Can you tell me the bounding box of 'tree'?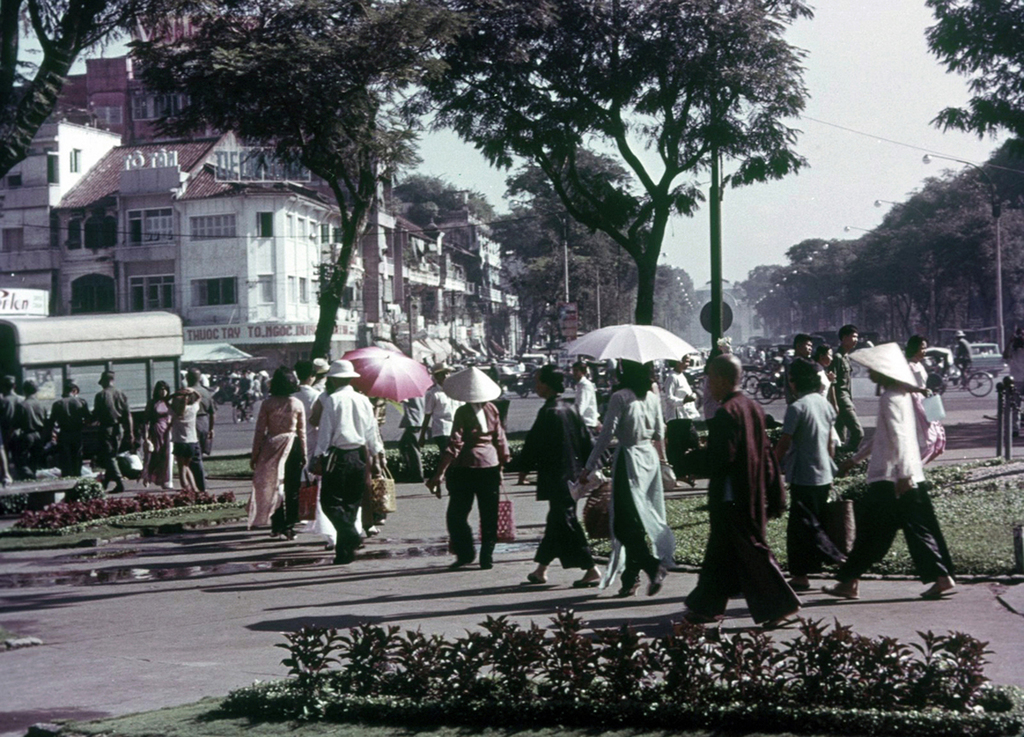
region(129, 4, 422, 367).
